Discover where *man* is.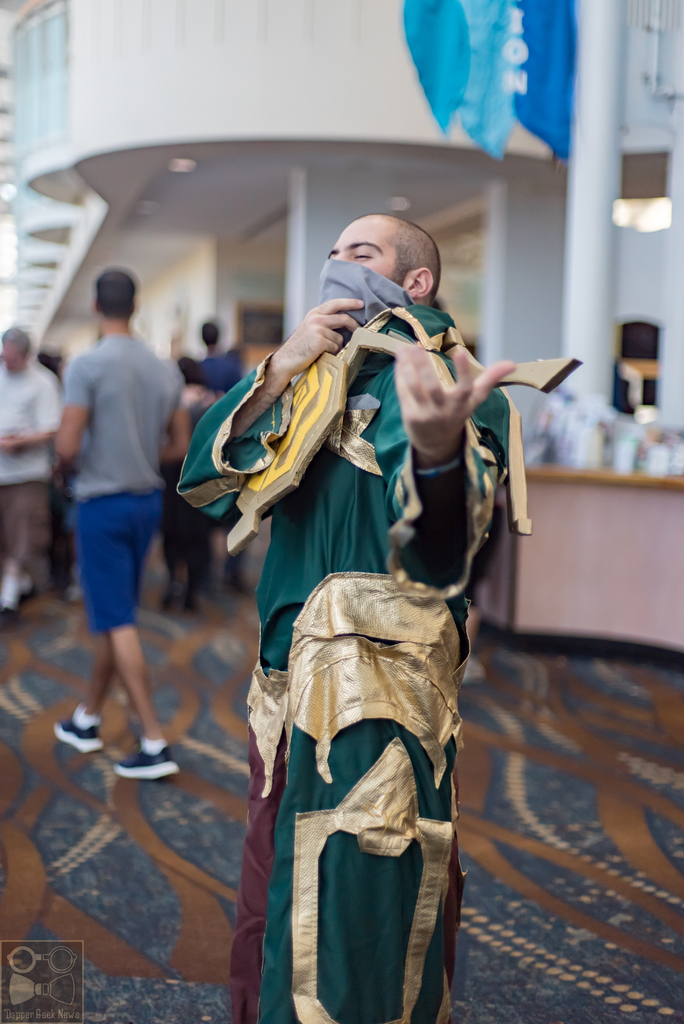
Discovered at box=[0, 324, 65, 620].
